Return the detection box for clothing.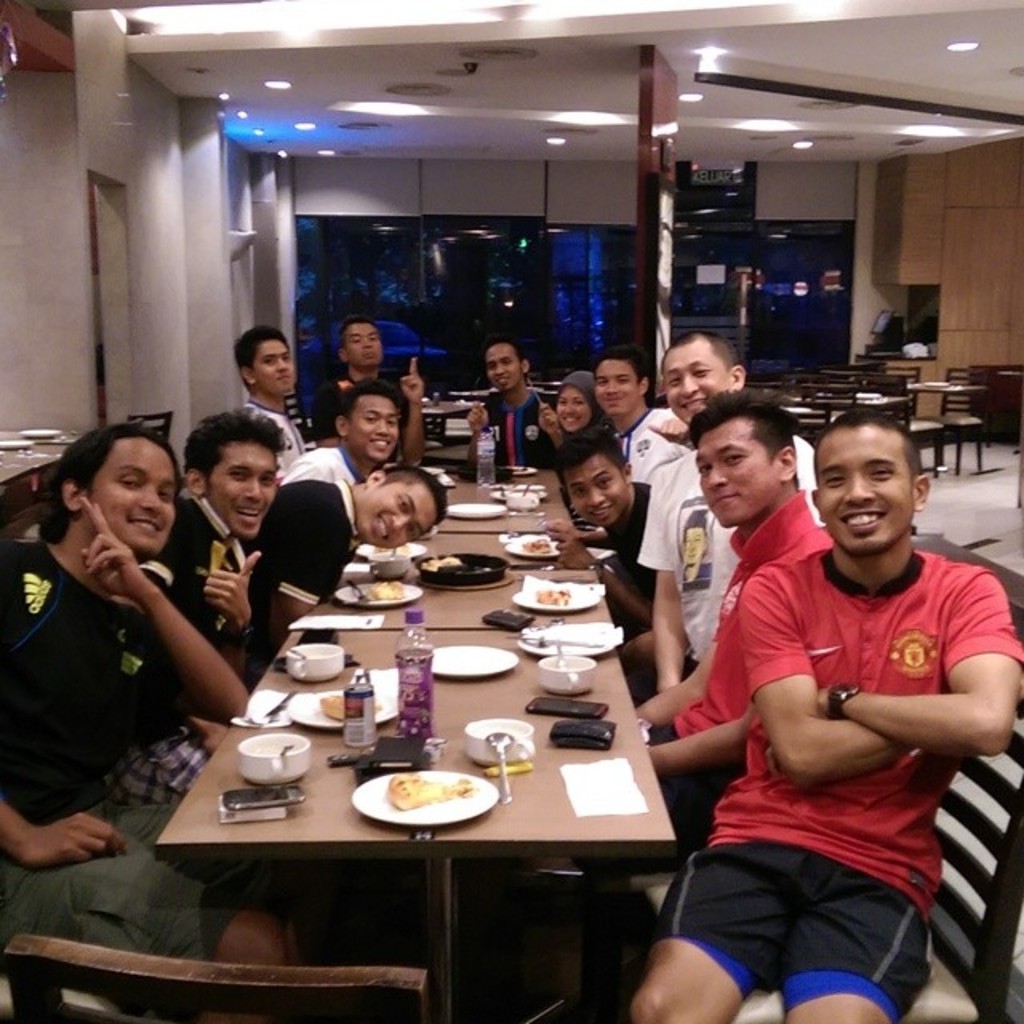
[360,475,437,557].
